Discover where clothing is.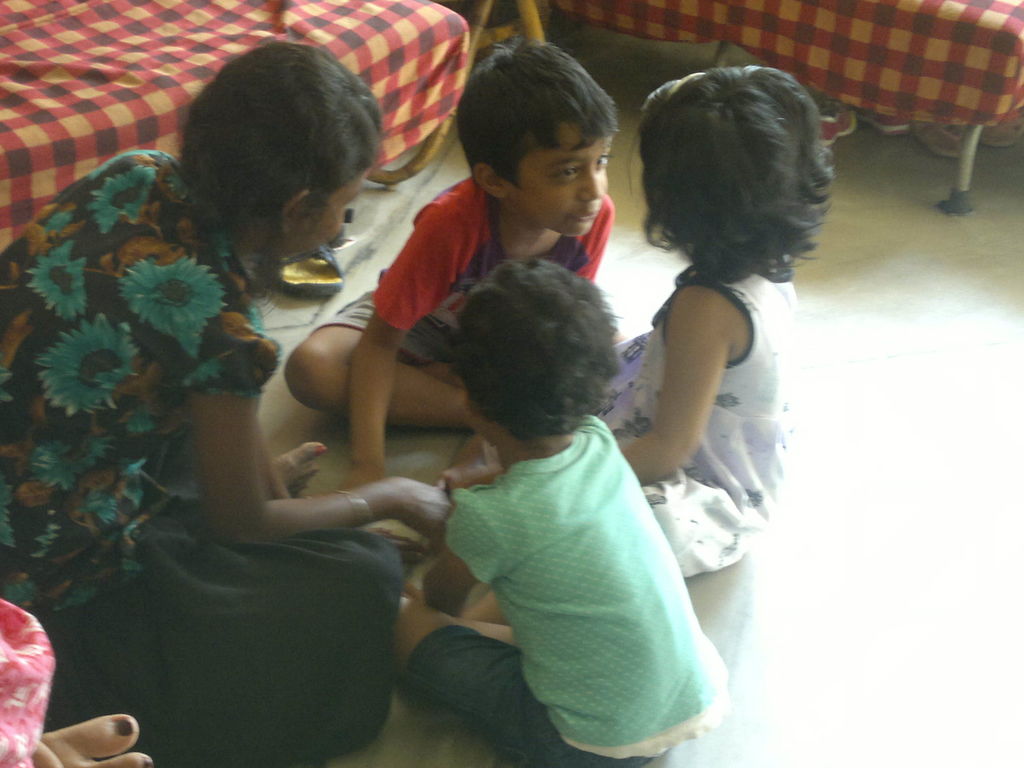
Discovered at detection(392, 409, 733, 767).
